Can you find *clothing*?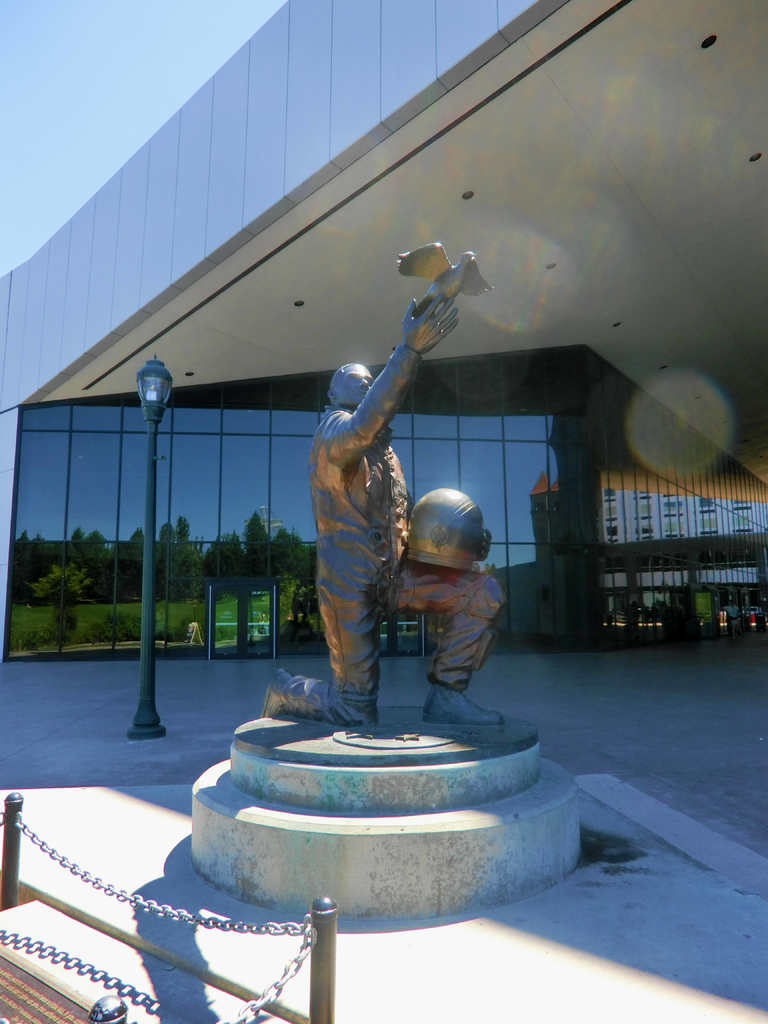
Yes, bounding box: [x1=282, y1=357, x2=502, y2=709].
